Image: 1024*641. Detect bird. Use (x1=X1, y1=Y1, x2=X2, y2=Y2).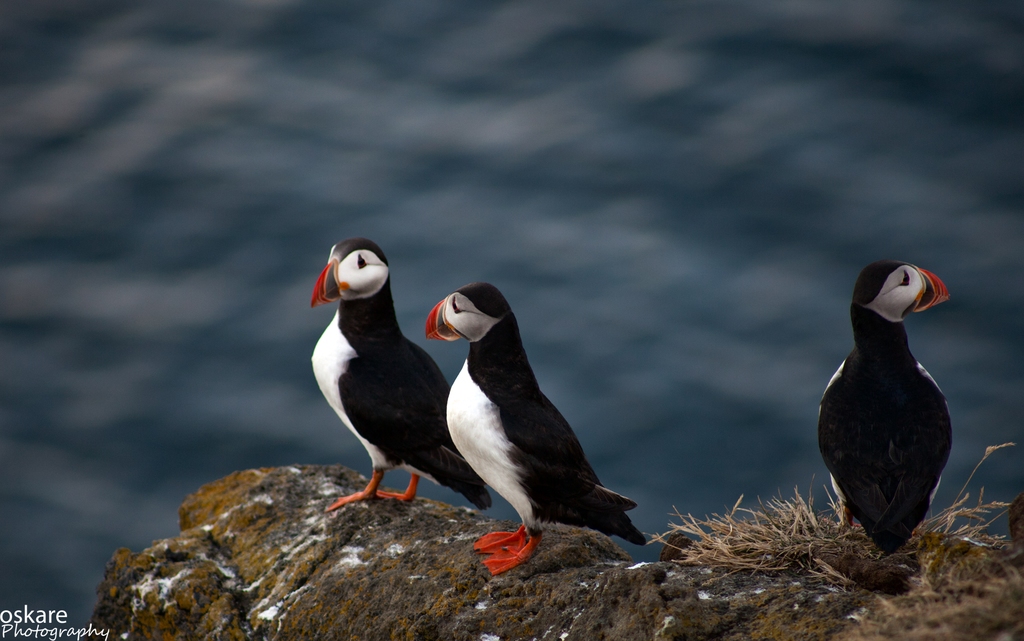
(x1=308, y1=257, x2=463, y2=516).
